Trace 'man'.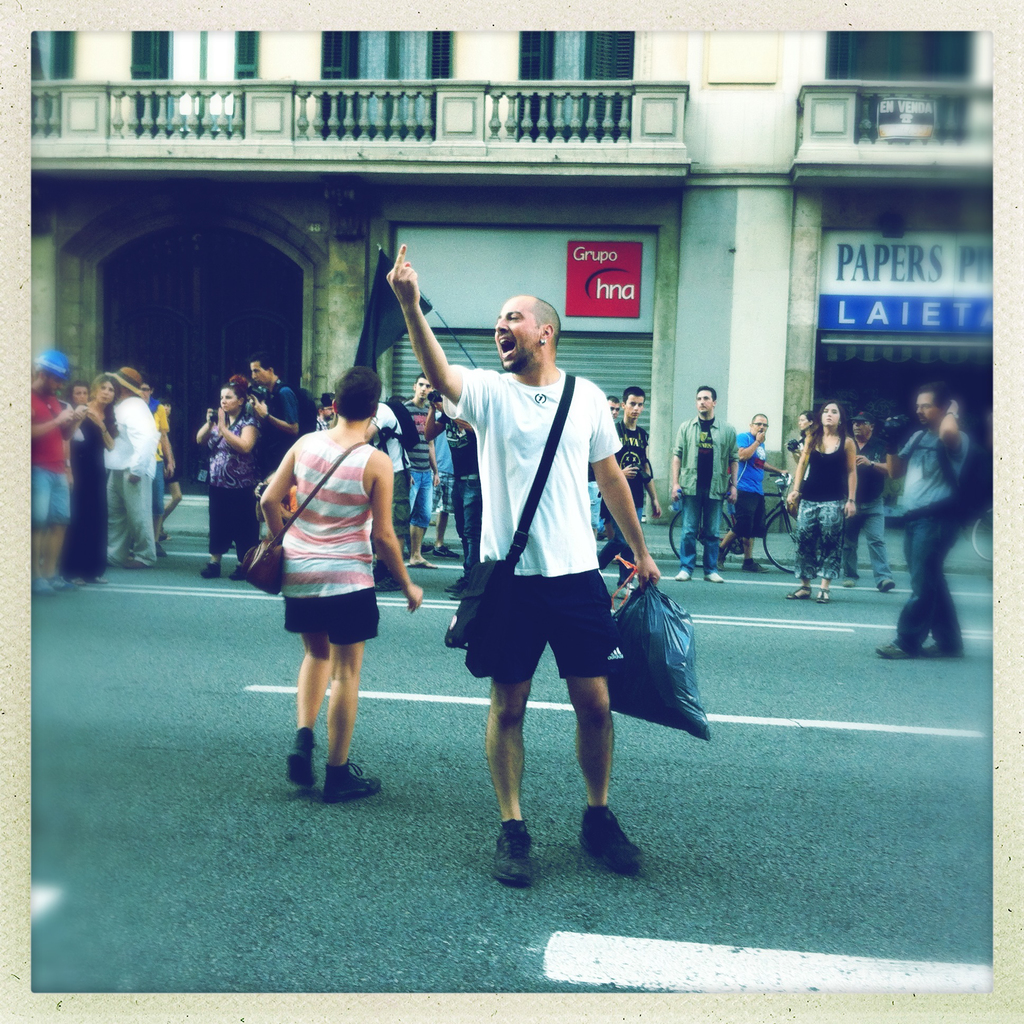
Traced to l=849, t=412, r=896, b=591.
